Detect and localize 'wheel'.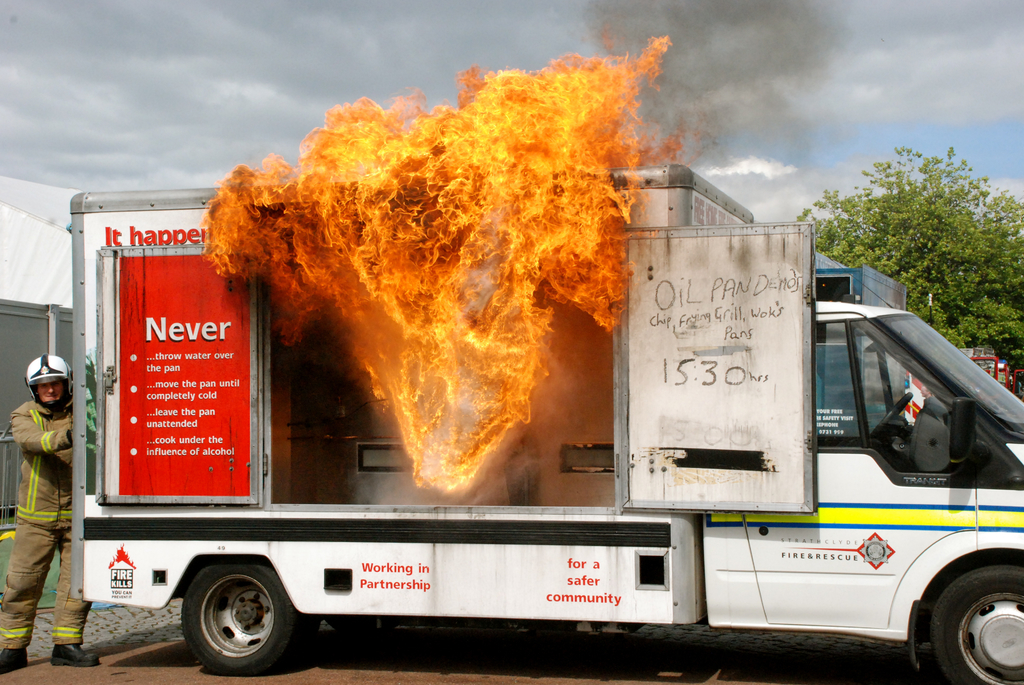
Localized at (278,611,314,665).
